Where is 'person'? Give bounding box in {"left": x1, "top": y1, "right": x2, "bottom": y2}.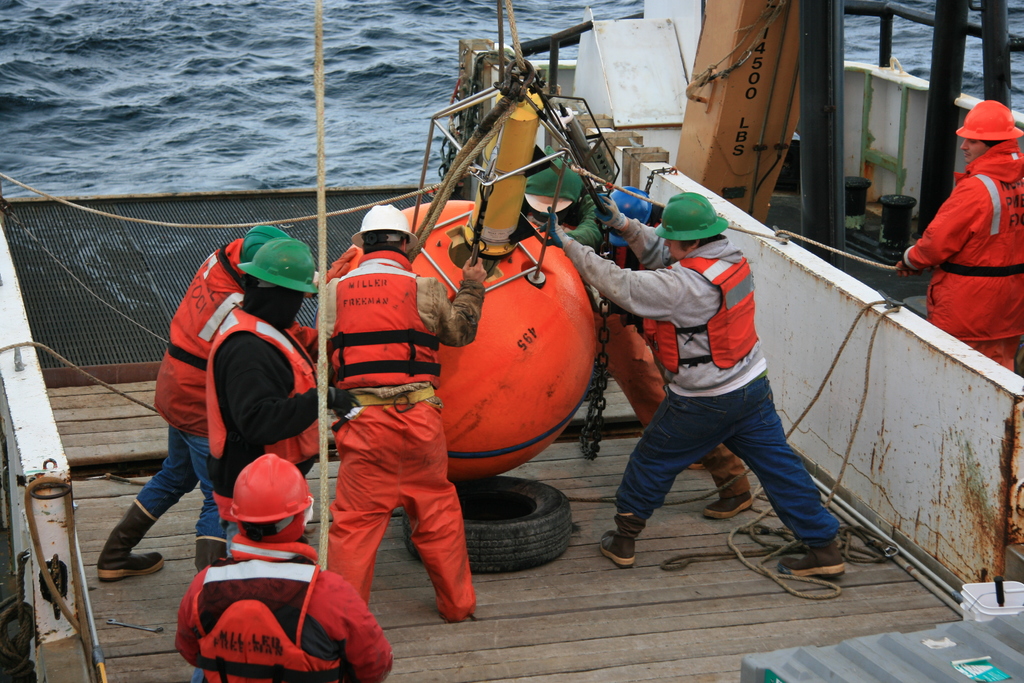
{"left": 95, "top": 229, "right": 301, "bottom": 578}.
